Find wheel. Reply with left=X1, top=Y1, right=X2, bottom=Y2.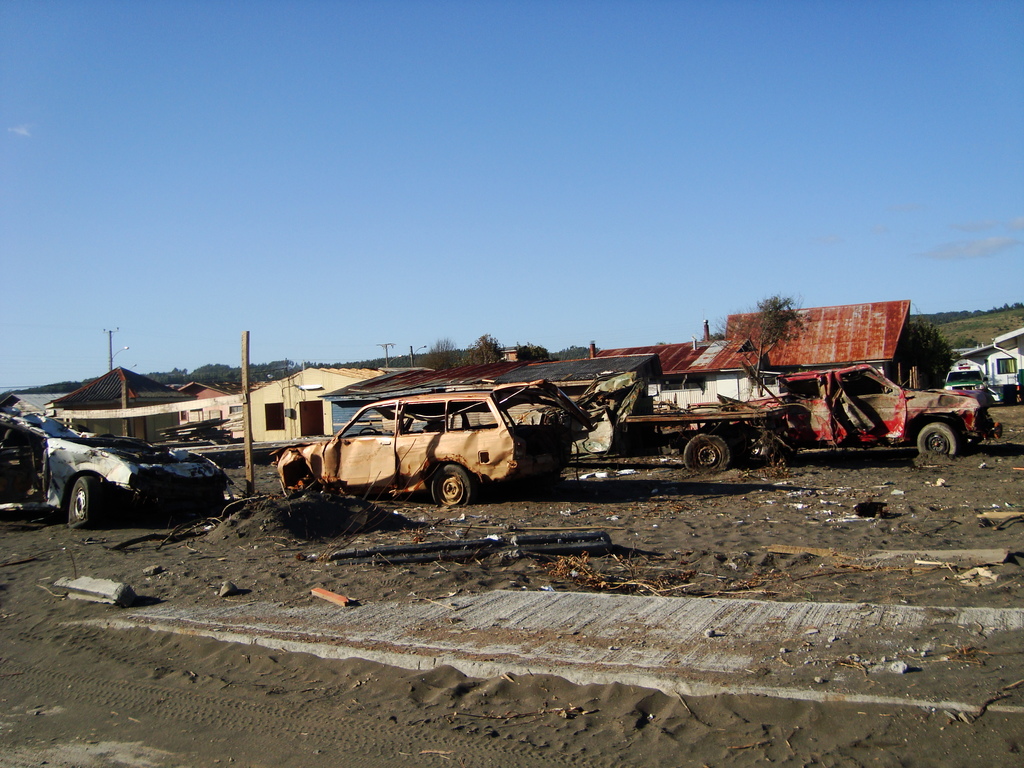
left=916, top=423, right=952, bottom=460.
